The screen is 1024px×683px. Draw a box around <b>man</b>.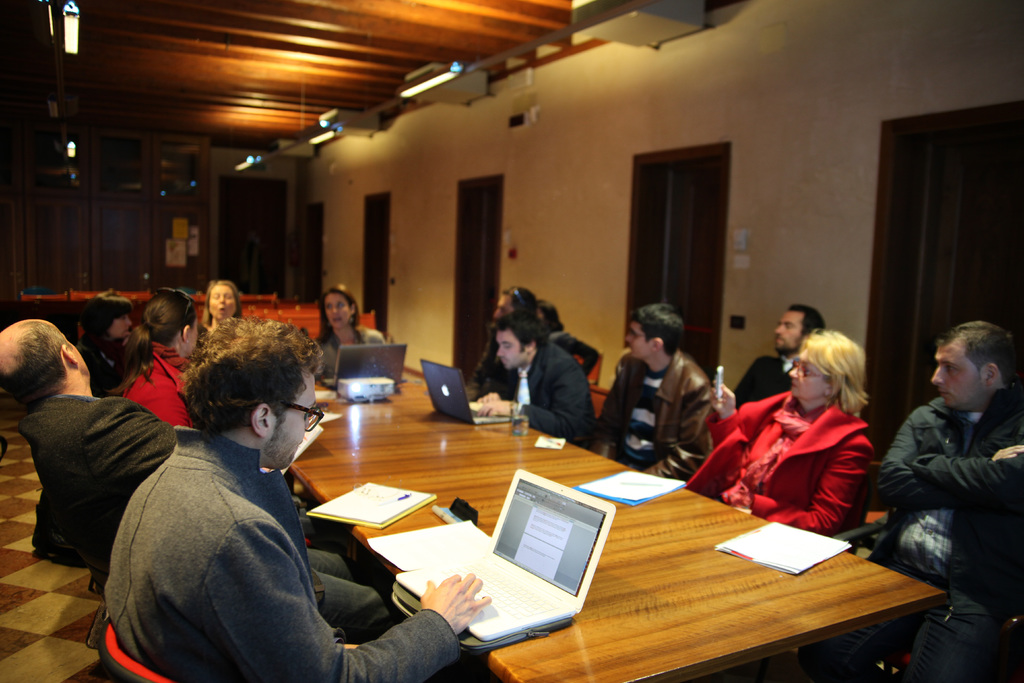
102, 315, 492, 682.
